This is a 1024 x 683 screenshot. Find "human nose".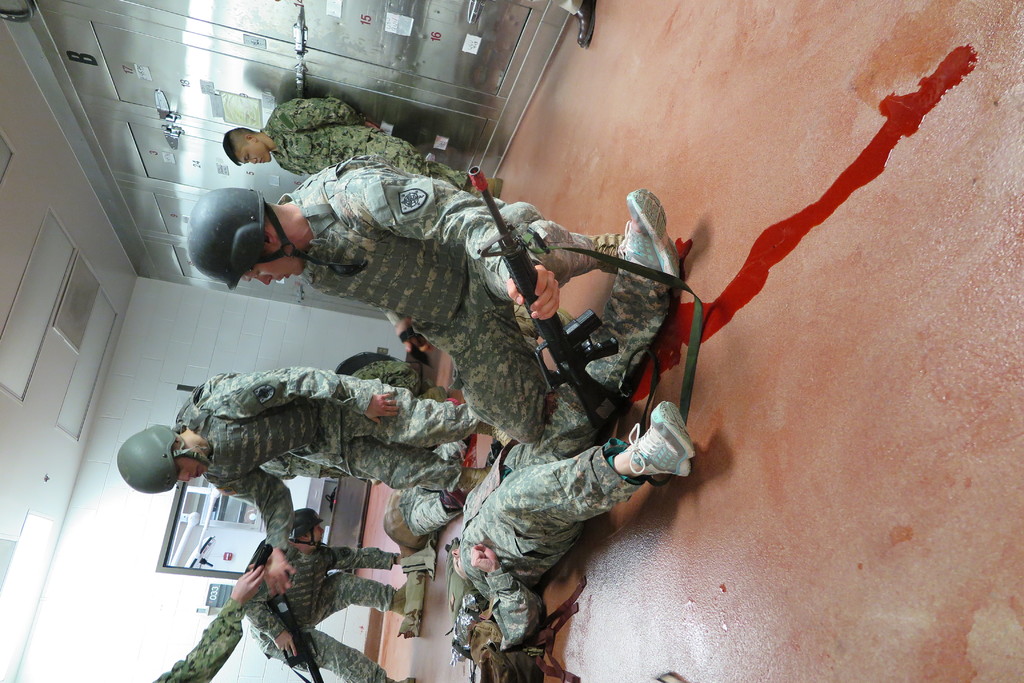
Bounding box: <bbox>255, 274, 275, 284</bbox>.
